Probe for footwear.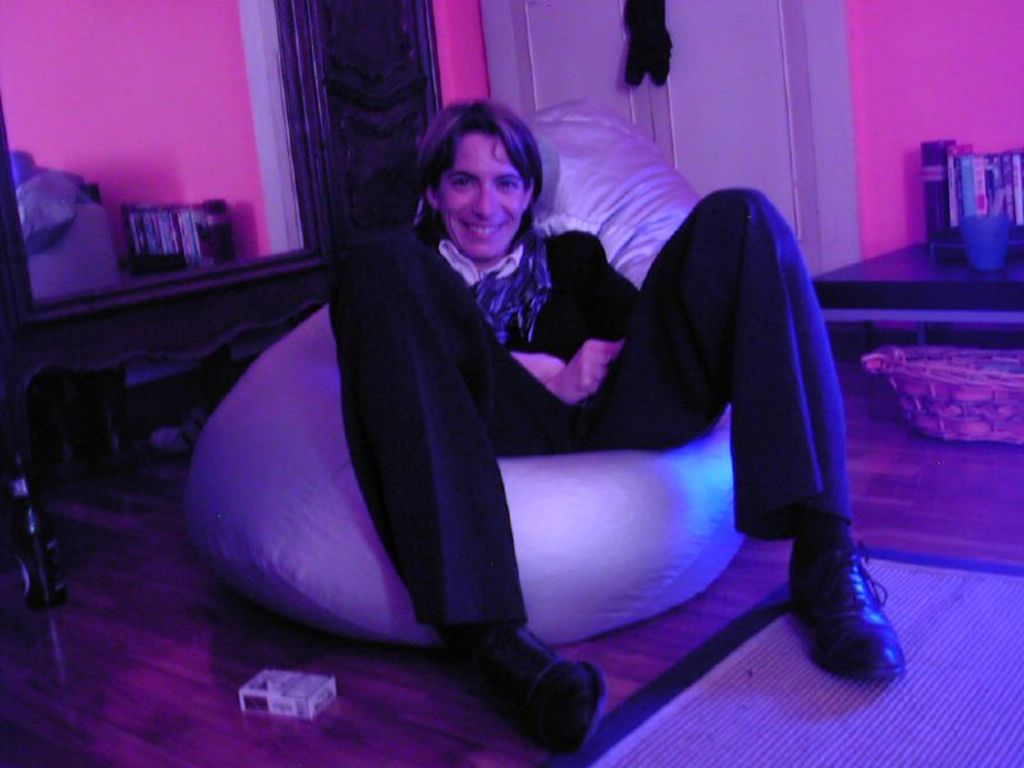
Probe result: 785,525,908,691.
